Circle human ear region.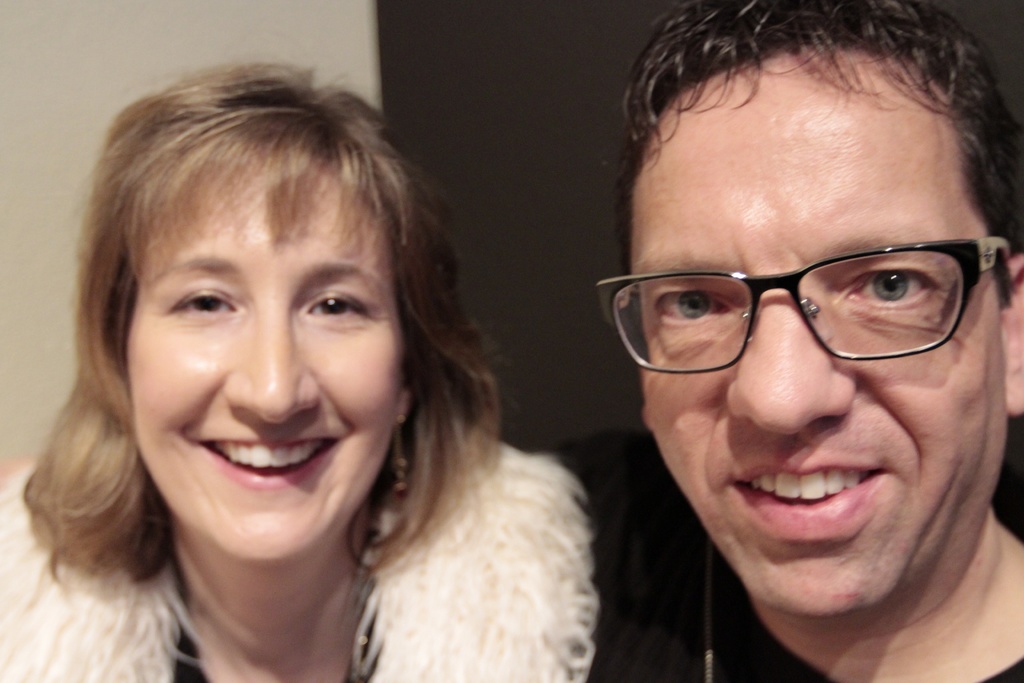
Region: {"left": 397, "top": 383, "right": 417, "bottom": 420}.
